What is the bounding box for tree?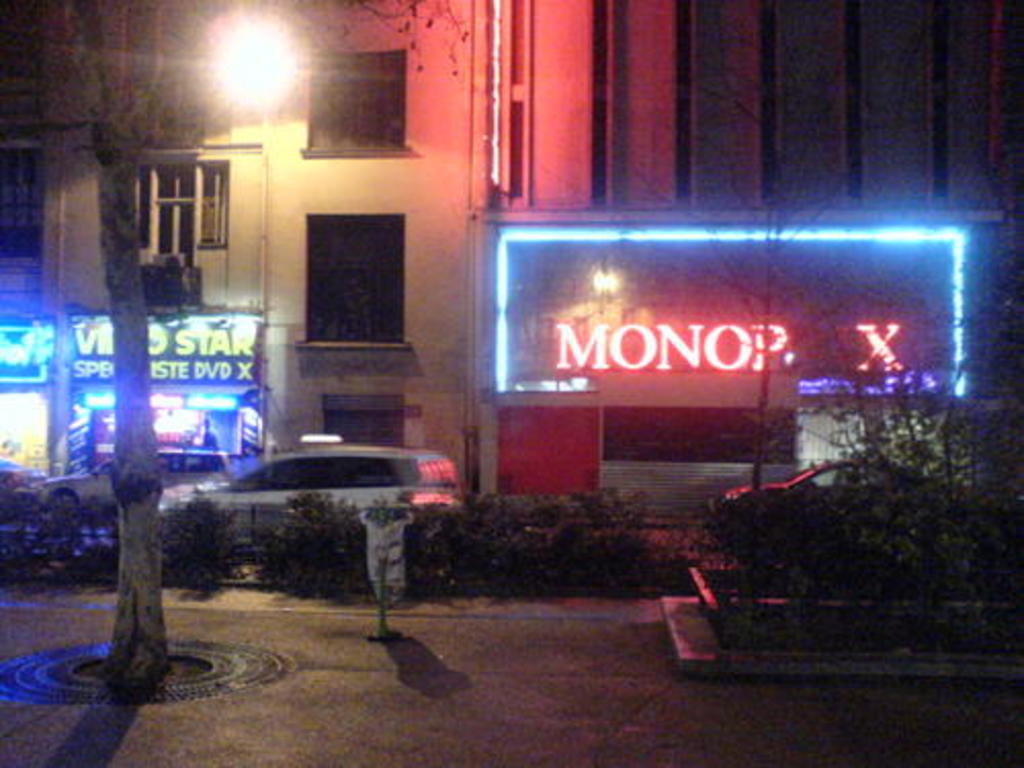
(639, 109, 868, 600).
